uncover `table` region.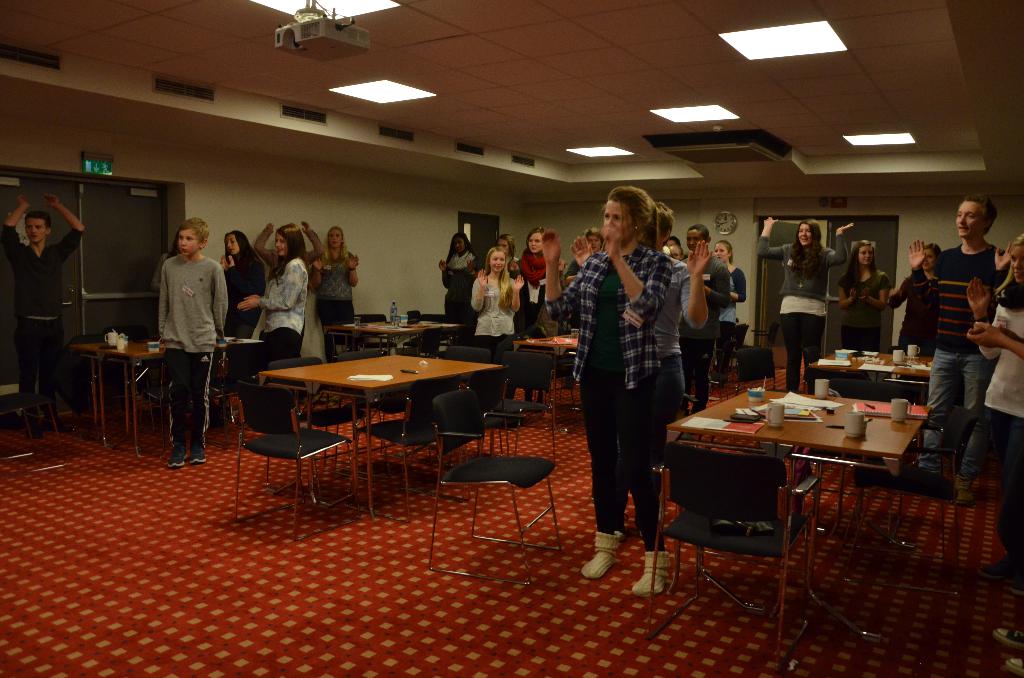
Uncovered: (657, 383, 936, 620).
